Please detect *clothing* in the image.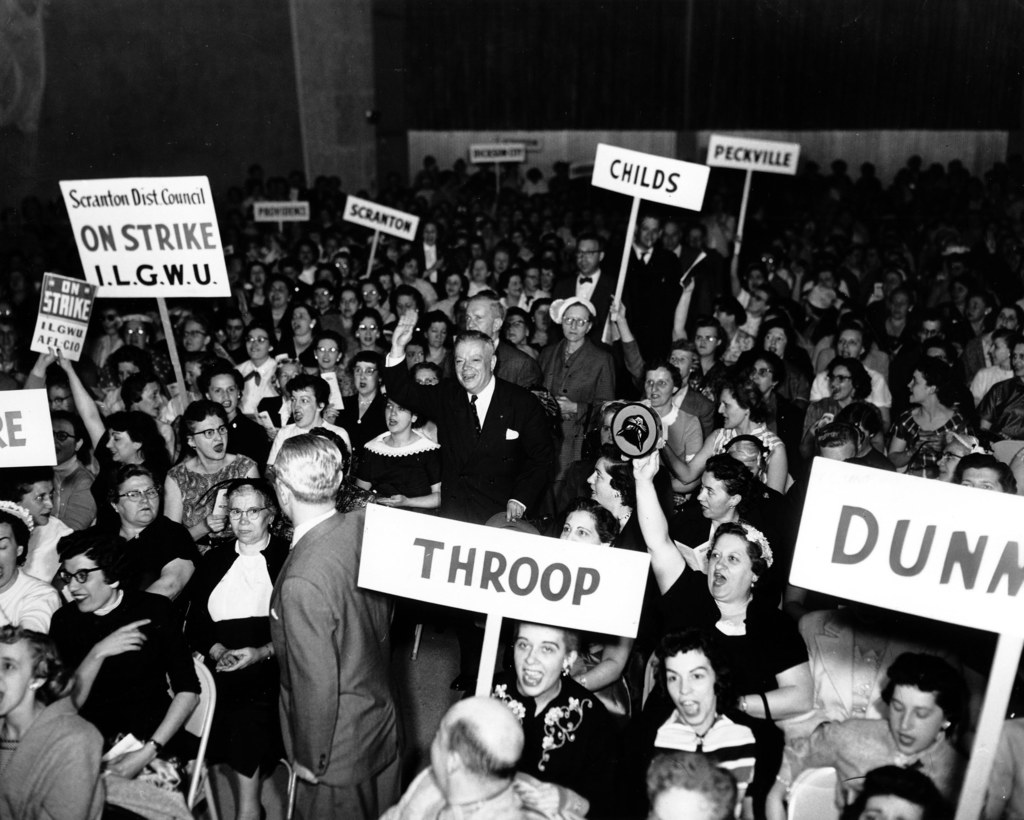
(left=976, top=378, right=1023, bottom=442).
